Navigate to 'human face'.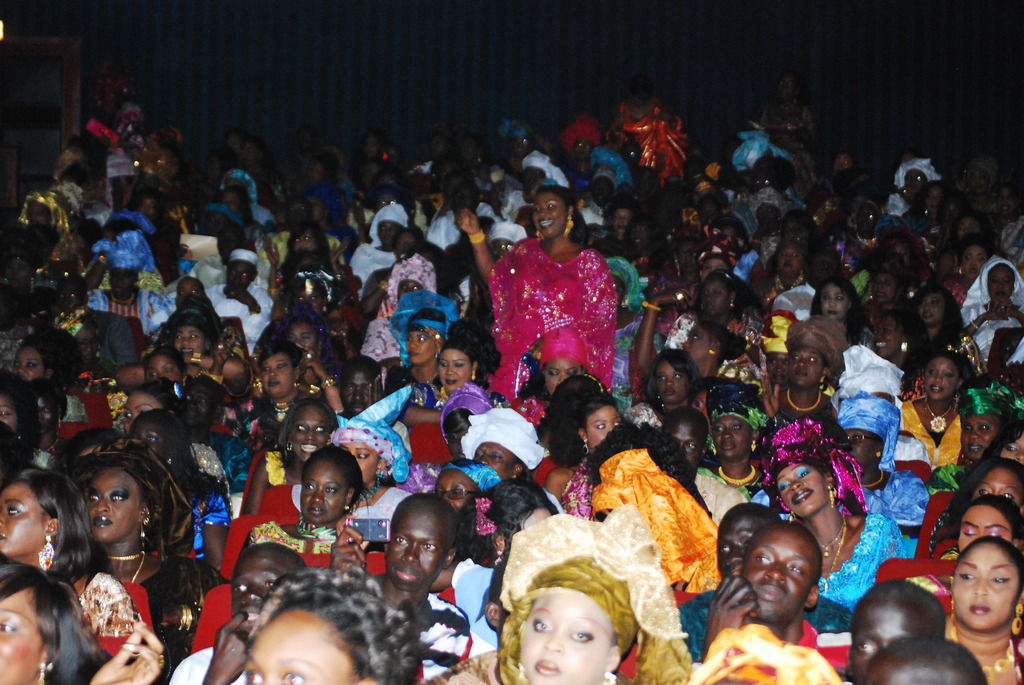
Navigation target: [left=787, top=346, right=824, bottom=384].
